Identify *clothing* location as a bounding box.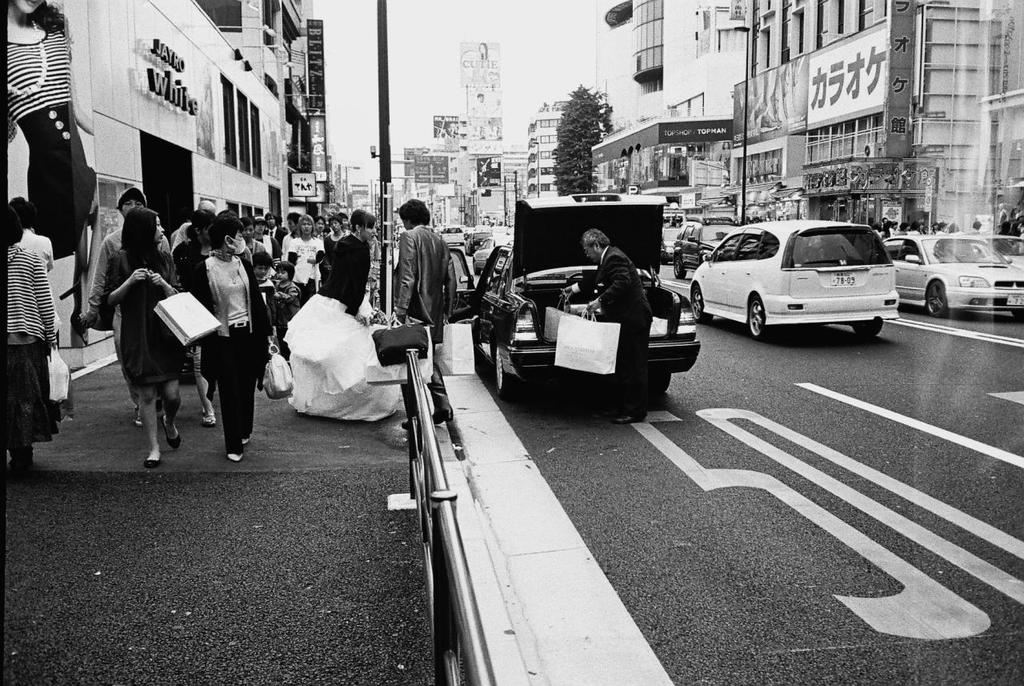
crop(245, 235, 263, 258).
